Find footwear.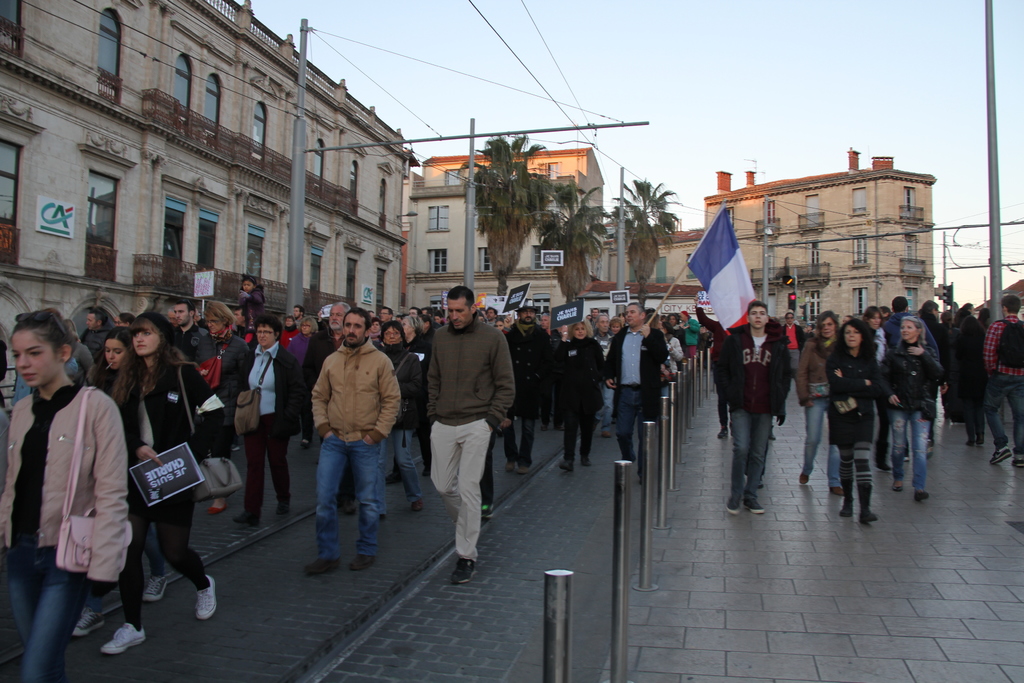
pyautogui.locateOnScreen(769, 424, 778, 441).
